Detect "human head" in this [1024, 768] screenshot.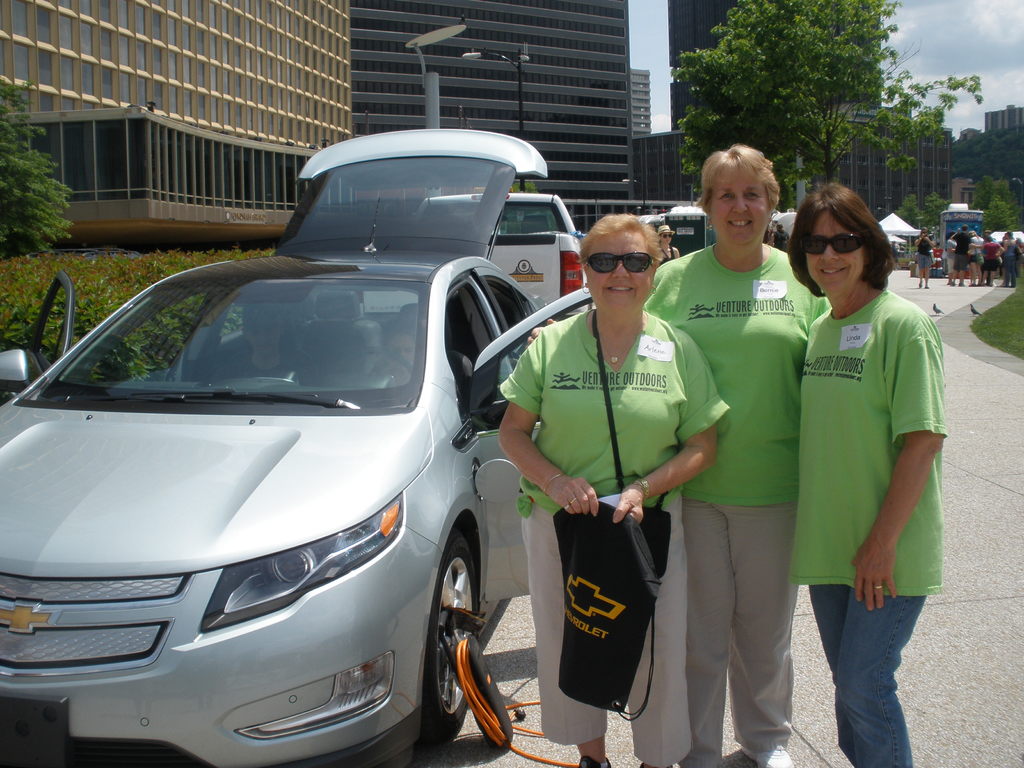
Detection: rect(961, 225, 968, 233).
